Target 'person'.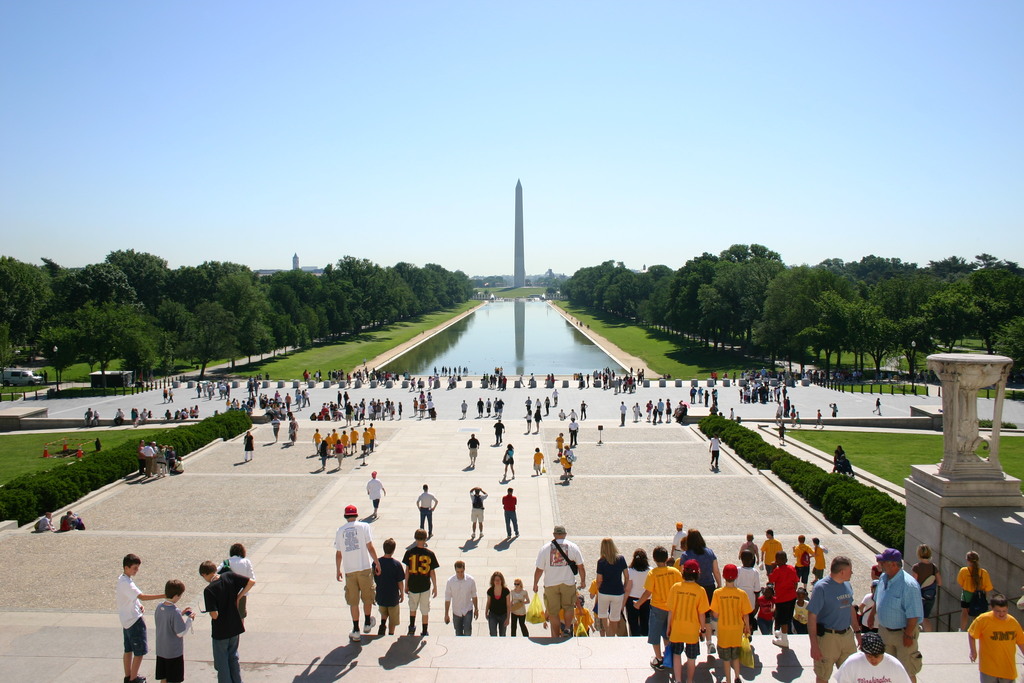
Target region: (left=828, top=634, right=912, bottom=682).
